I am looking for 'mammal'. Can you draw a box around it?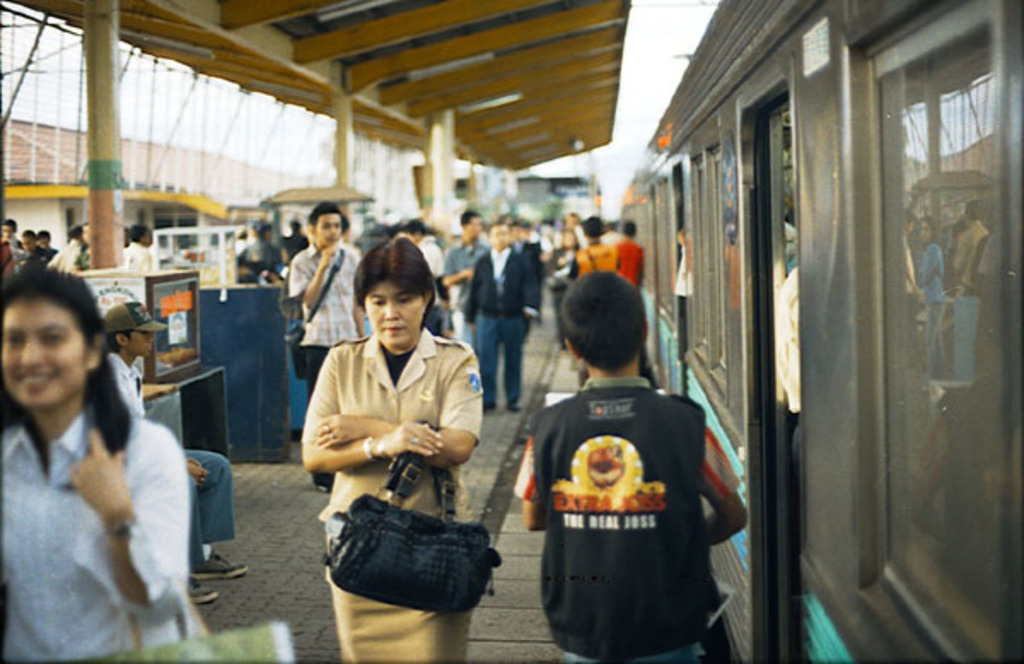
Sure, the bounding box is (left=285, top=201, right=362, bottom=486).
